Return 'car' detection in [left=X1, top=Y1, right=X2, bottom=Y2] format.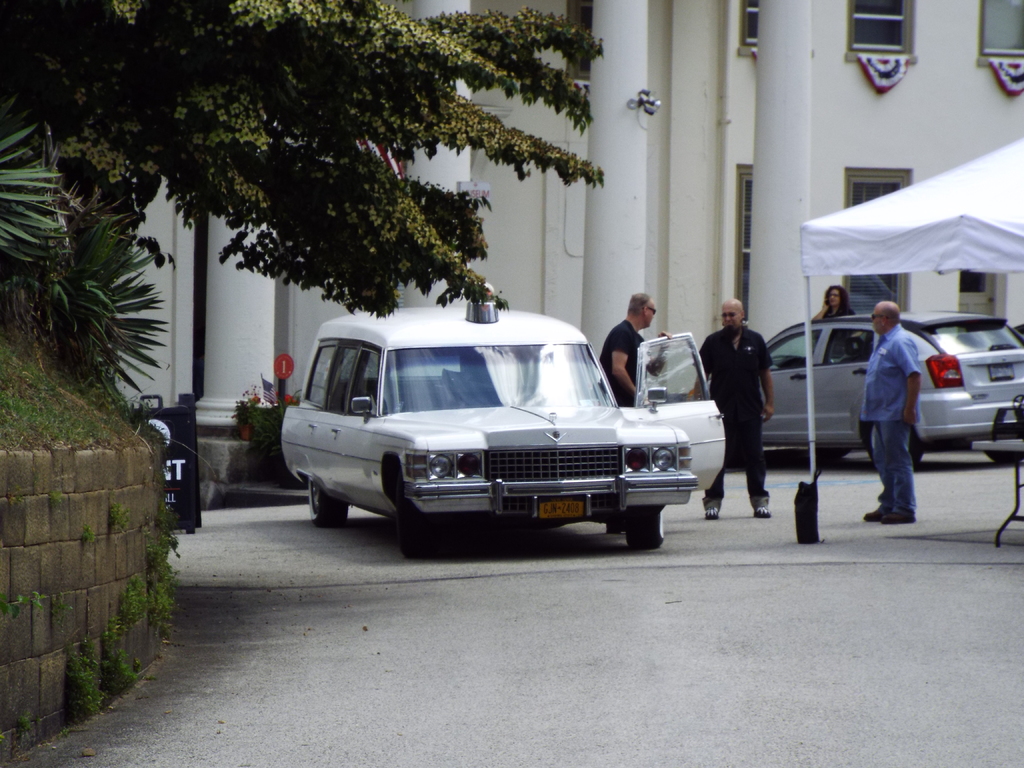
[left=758, top=308, right=1023, bottom=468].
